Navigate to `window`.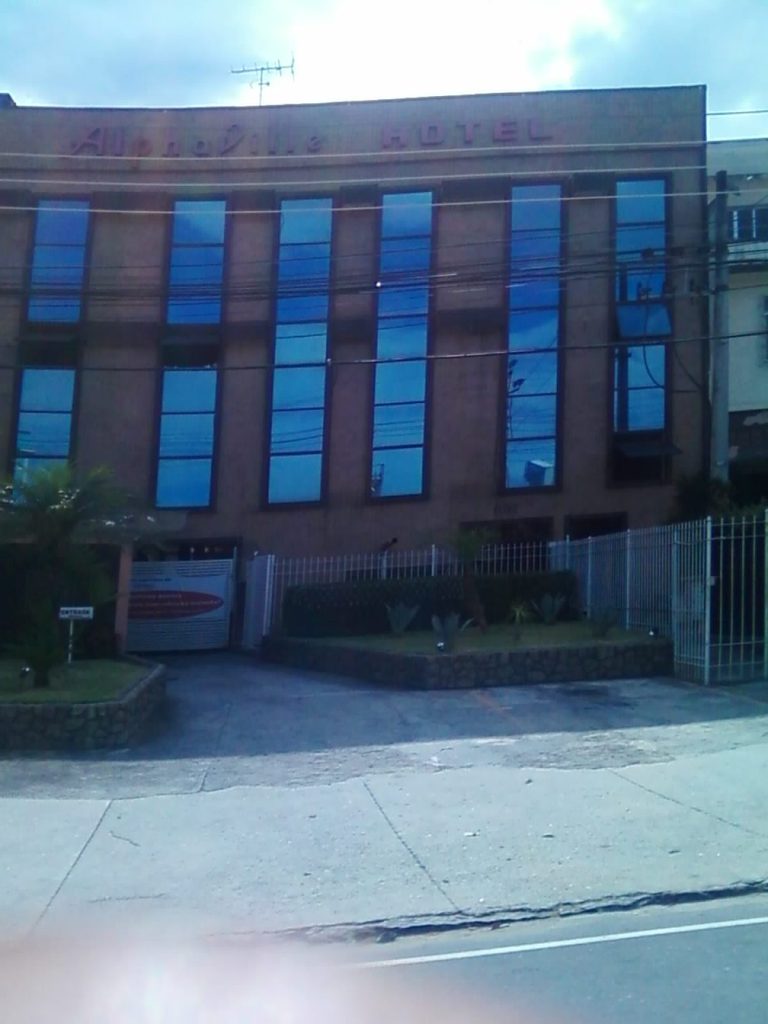
Navigation target: detection(261, 195, 329, 497).
